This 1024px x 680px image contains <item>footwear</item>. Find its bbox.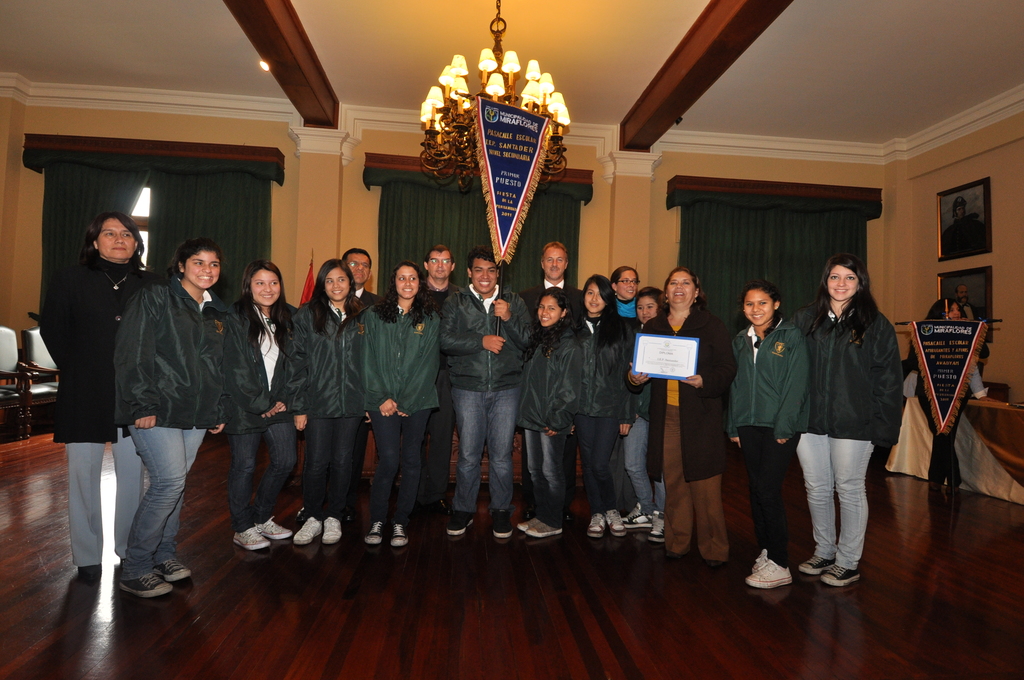
[363,521,383,542].
